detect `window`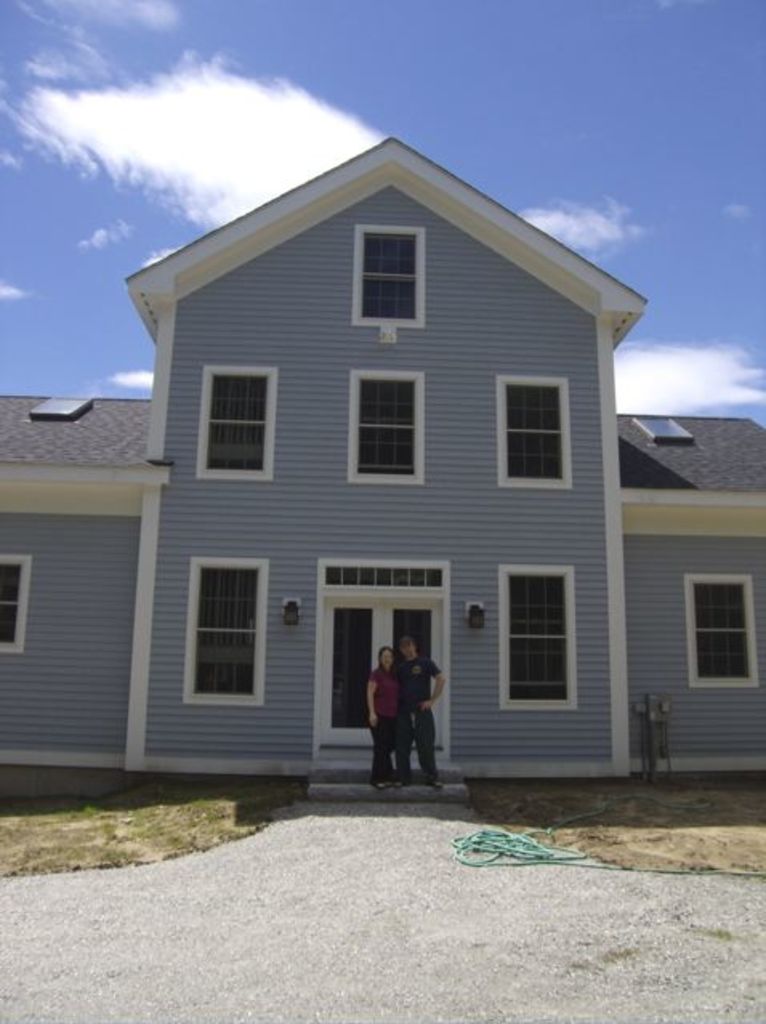
bbox(353, 375, 421, 481)
